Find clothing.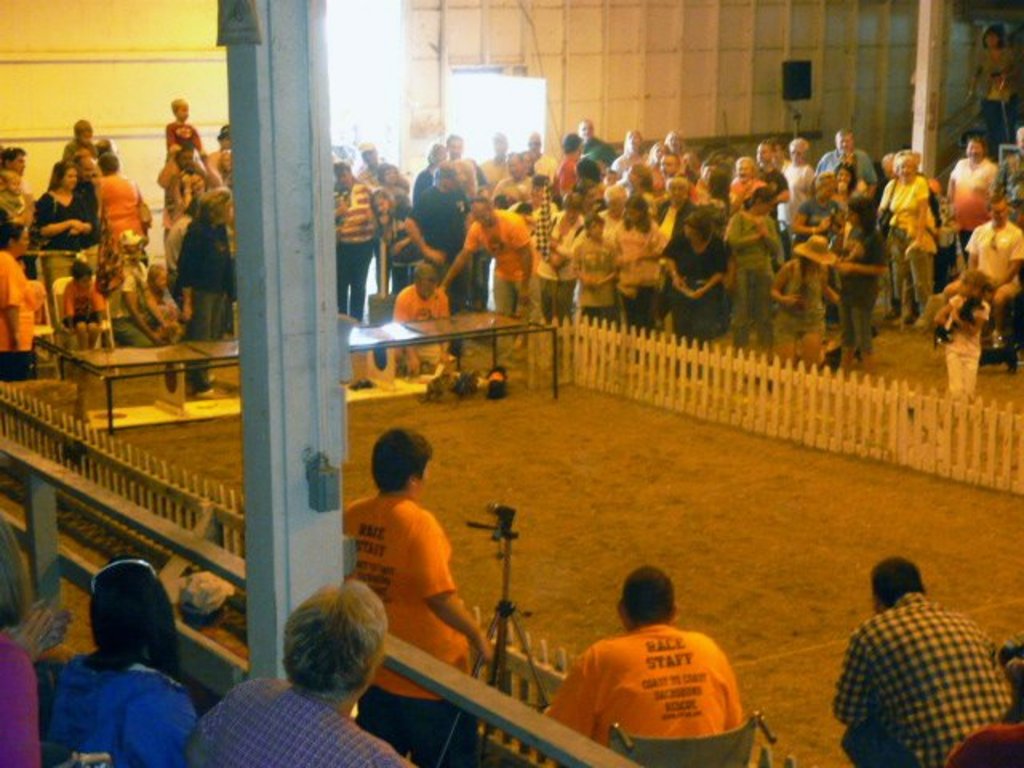
{"x1": 190, "y1": 286, "x2": 232, "y2": 386}.
